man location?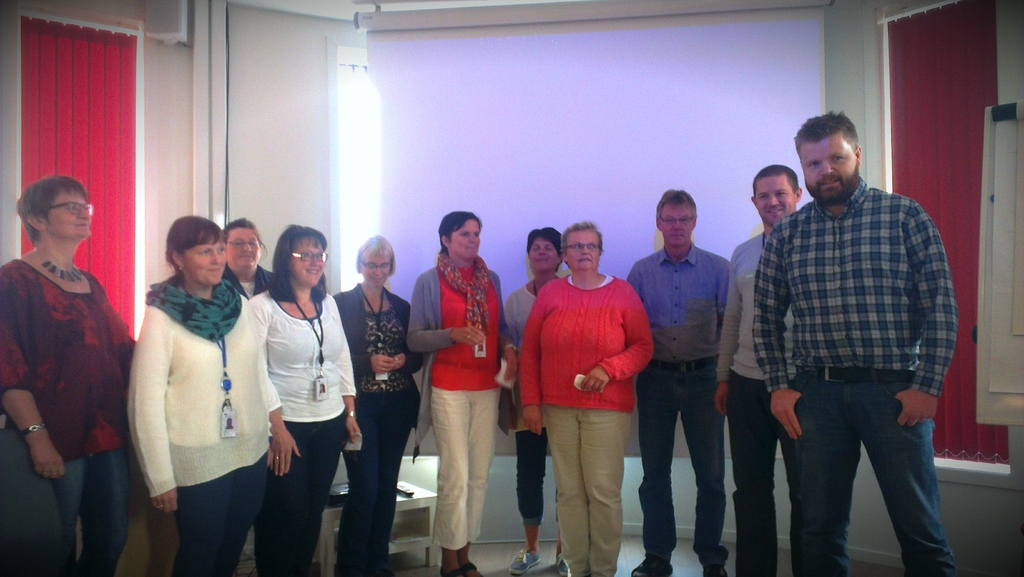
region(716, 161, 806, 576)
